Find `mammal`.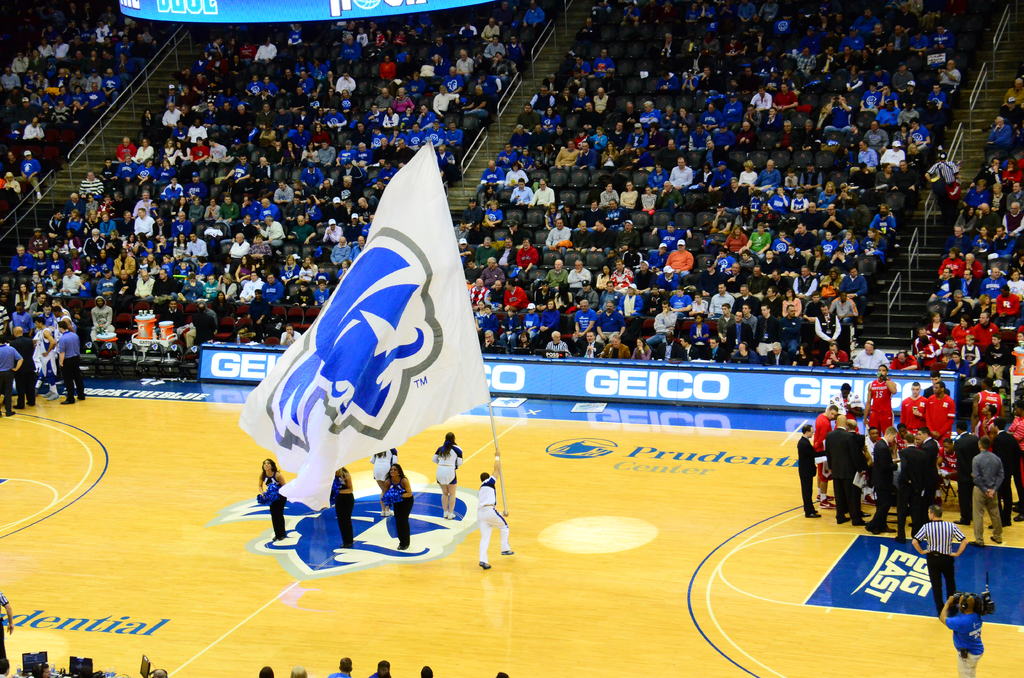
Rect(420, 664, 430, 677).
